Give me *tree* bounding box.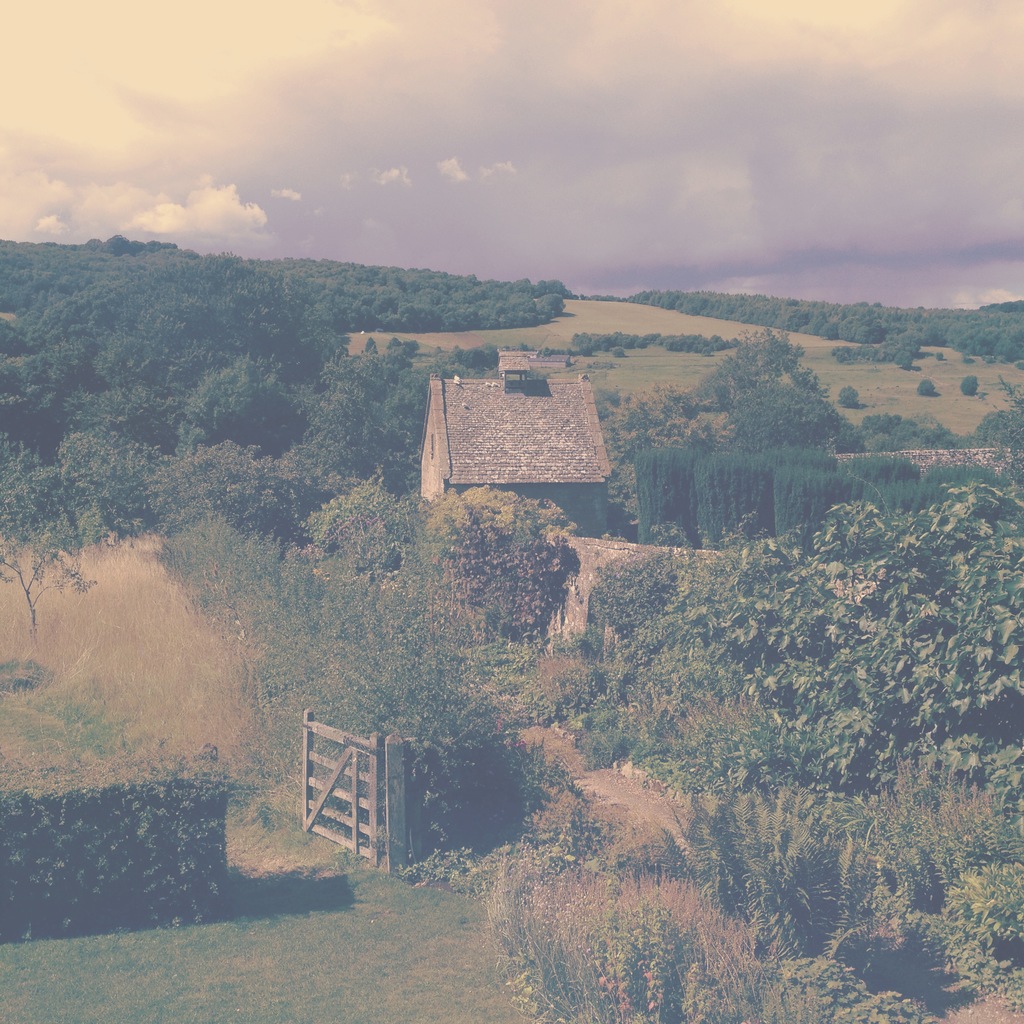
detection(868, 376, 1023, 454).
